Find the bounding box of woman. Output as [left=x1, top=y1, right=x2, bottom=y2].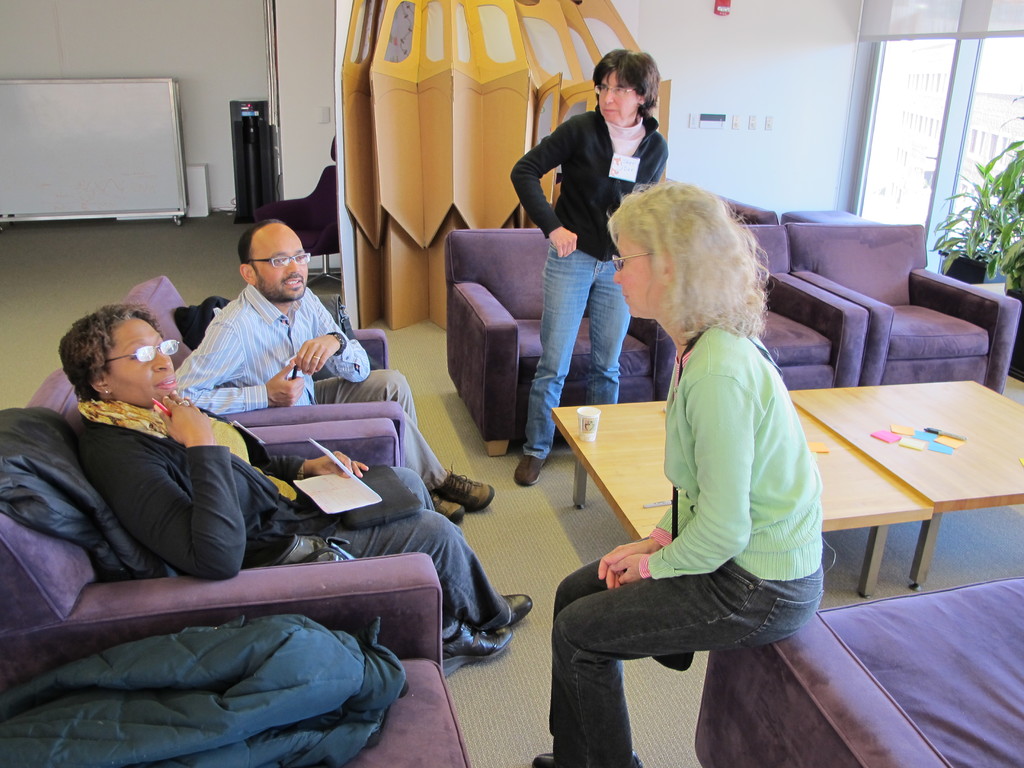
[left=509, top=44, right=669, bottom=487].
